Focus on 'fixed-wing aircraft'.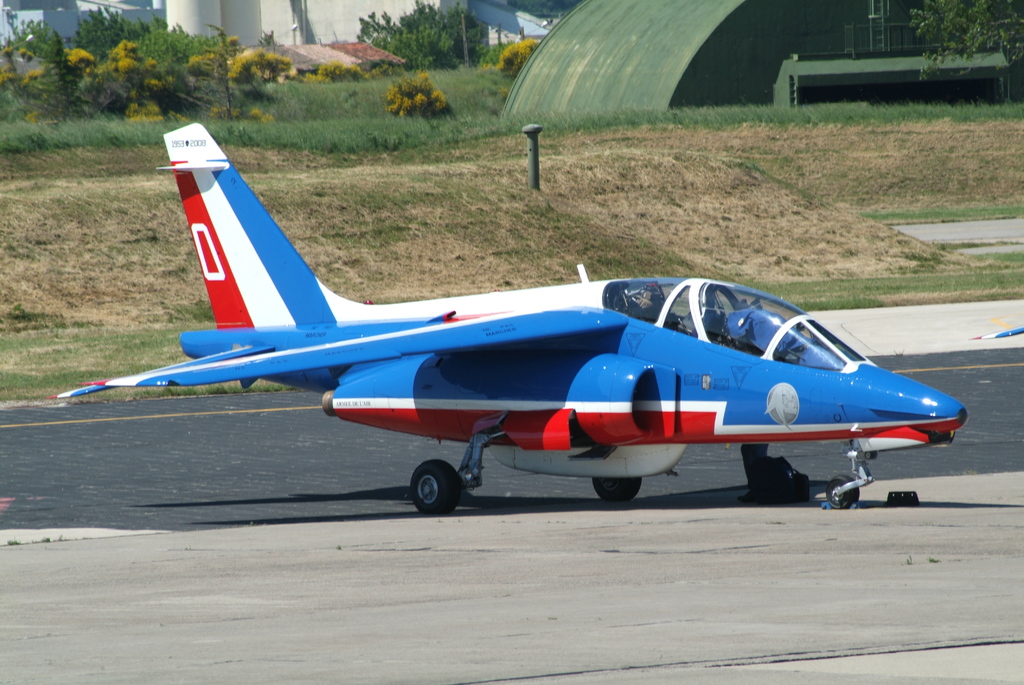
Focused at bbox=(47, 119, 969, 517).
